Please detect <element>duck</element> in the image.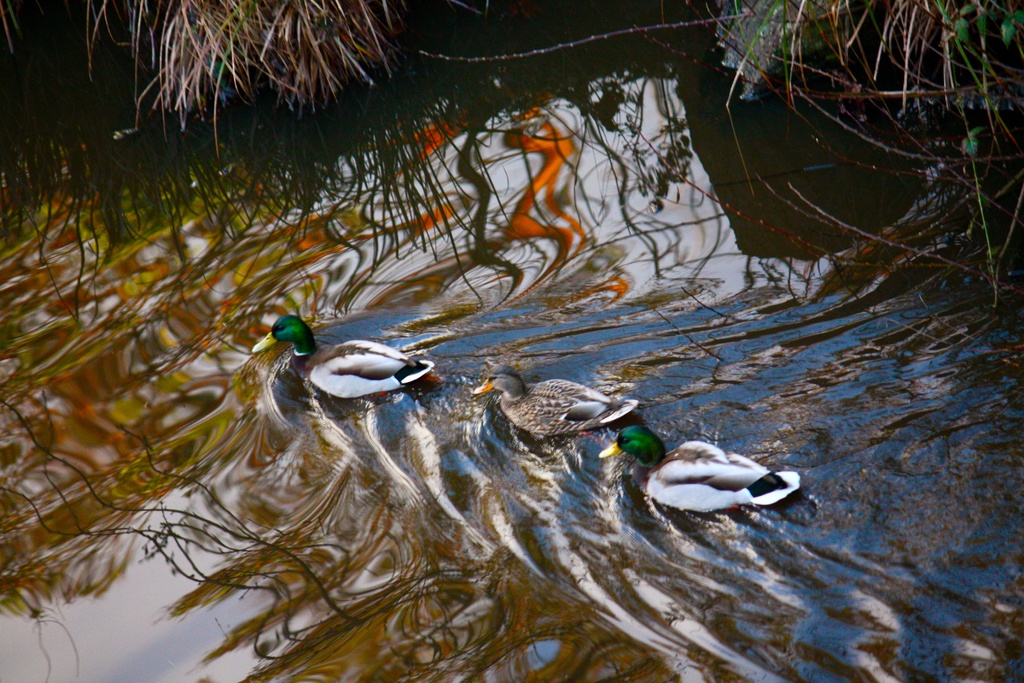
257/318/441/398.
